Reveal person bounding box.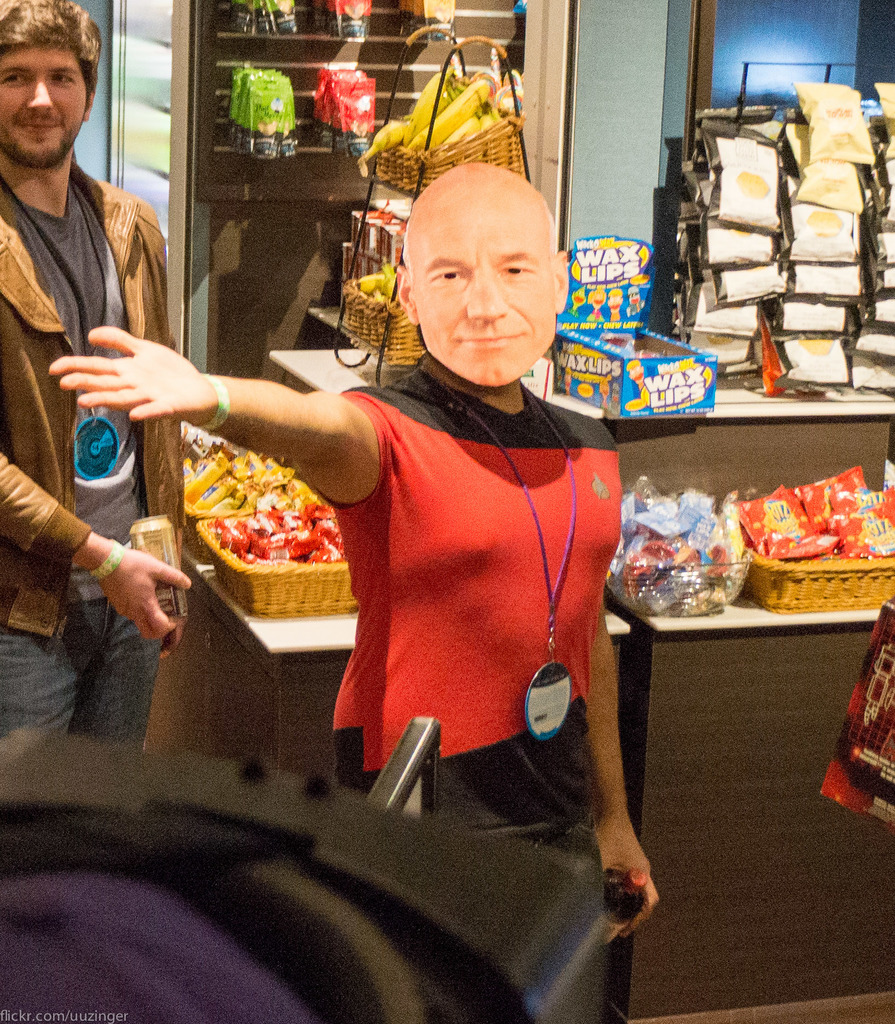
Revealed: 0/0/195/742.
